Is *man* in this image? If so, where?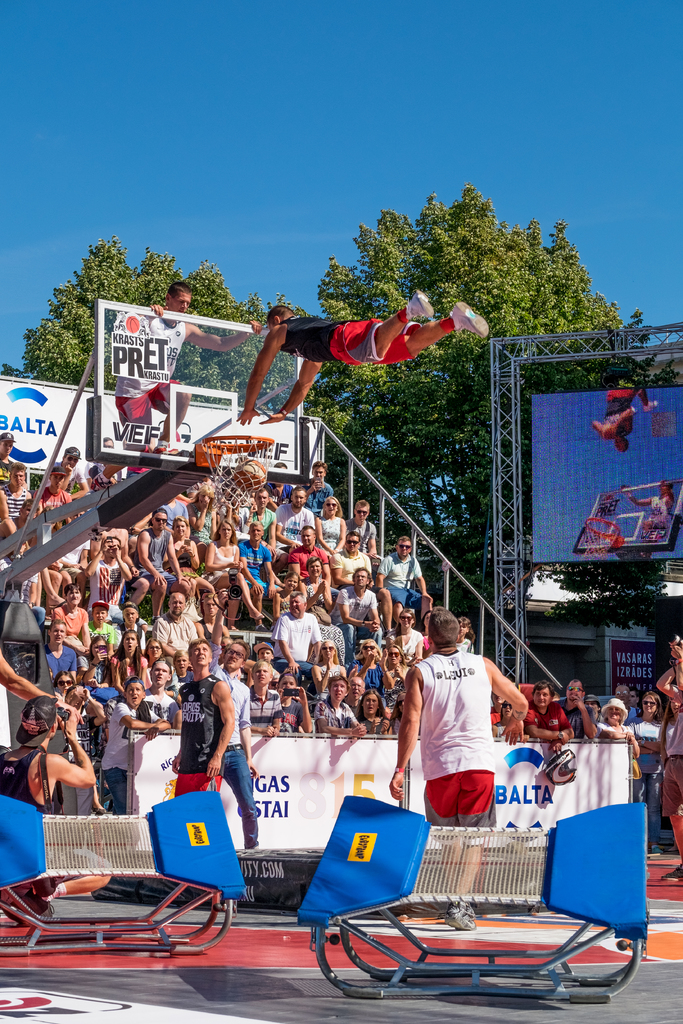
Yes, at left=0, top=692, right=104, bottom=923.
